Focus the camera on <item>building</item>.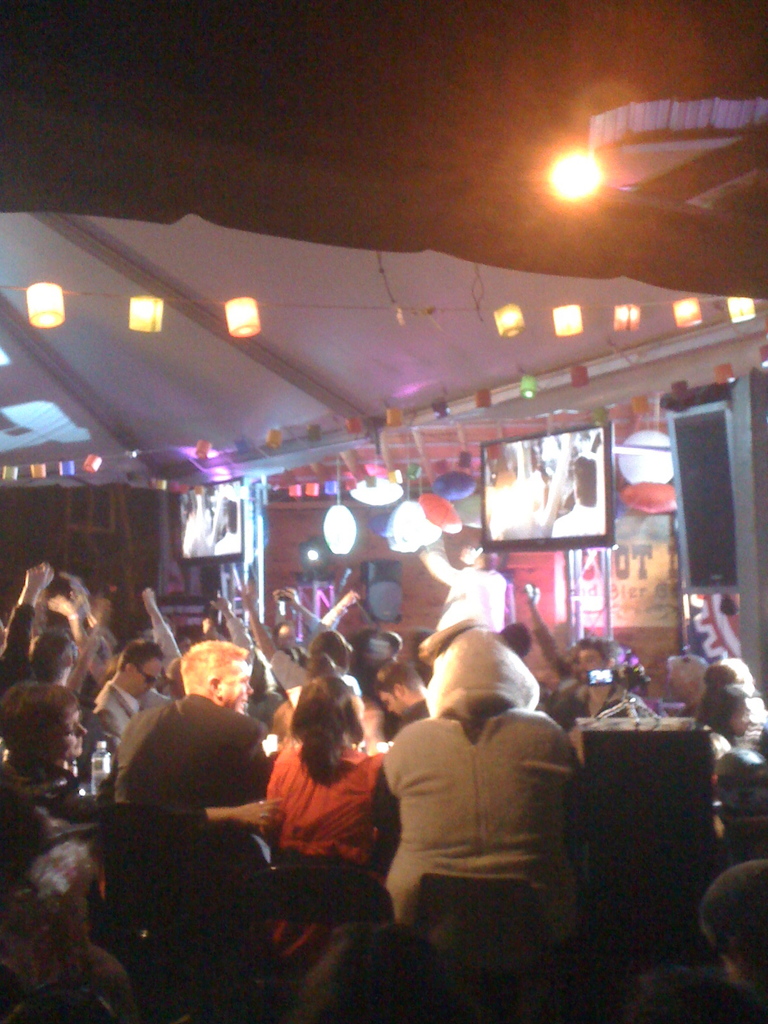
Focus region: select_region(0, 0, 767, 1023).
